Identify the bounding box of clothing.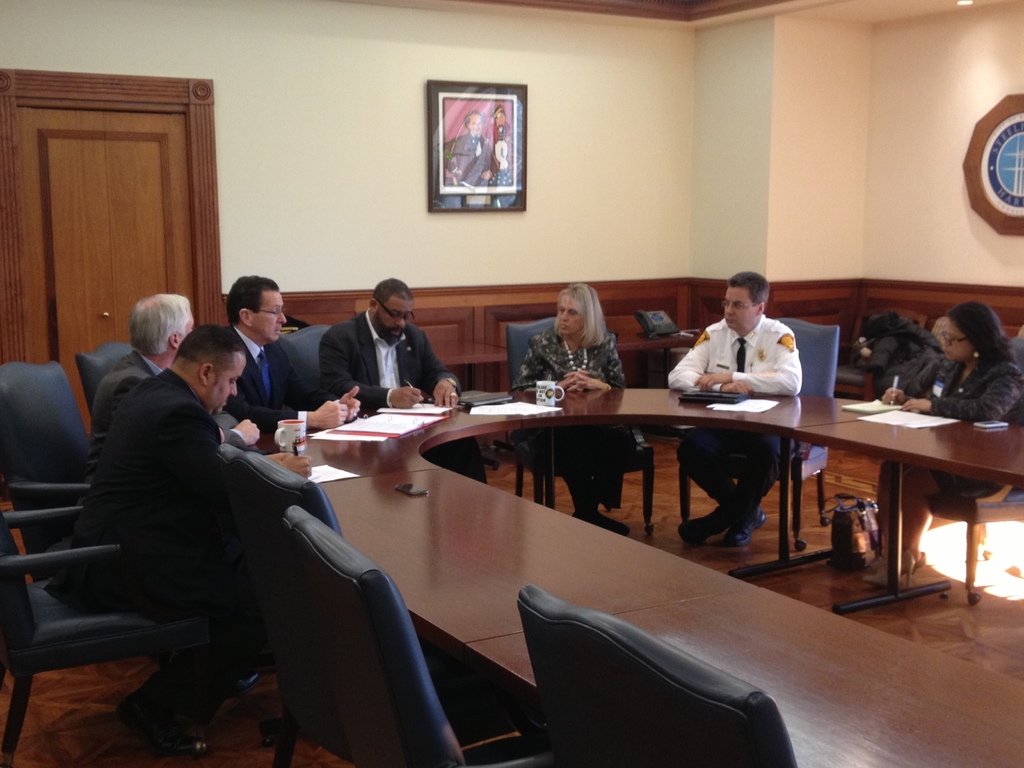
locate(509, 326, 632, 511).
